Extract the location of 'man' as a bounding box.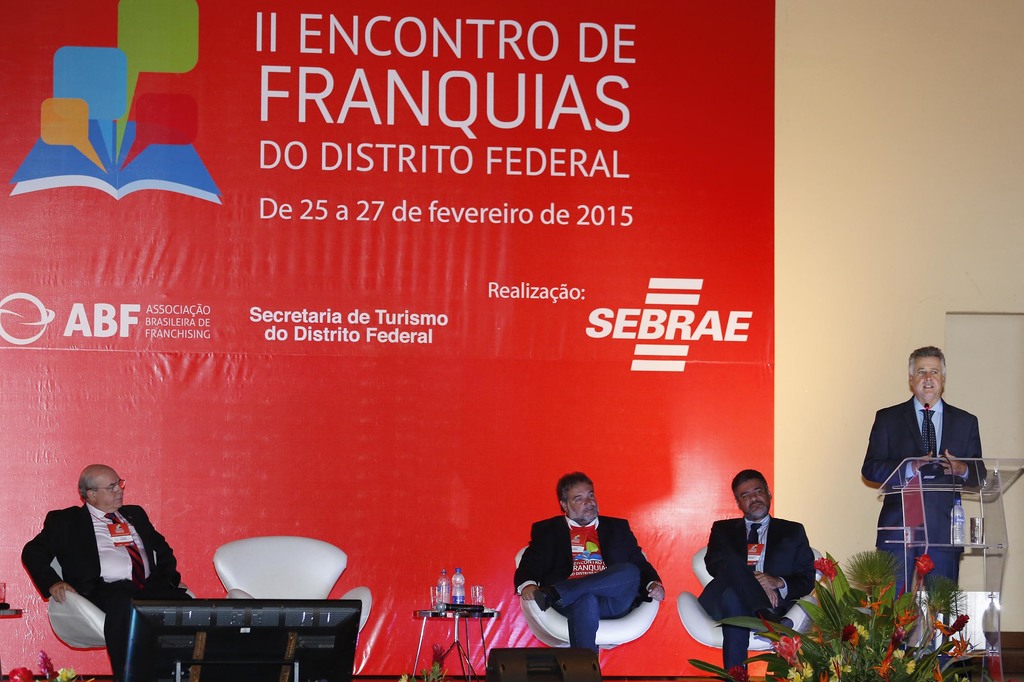
<region>511, 474, 665, 646</region>.
